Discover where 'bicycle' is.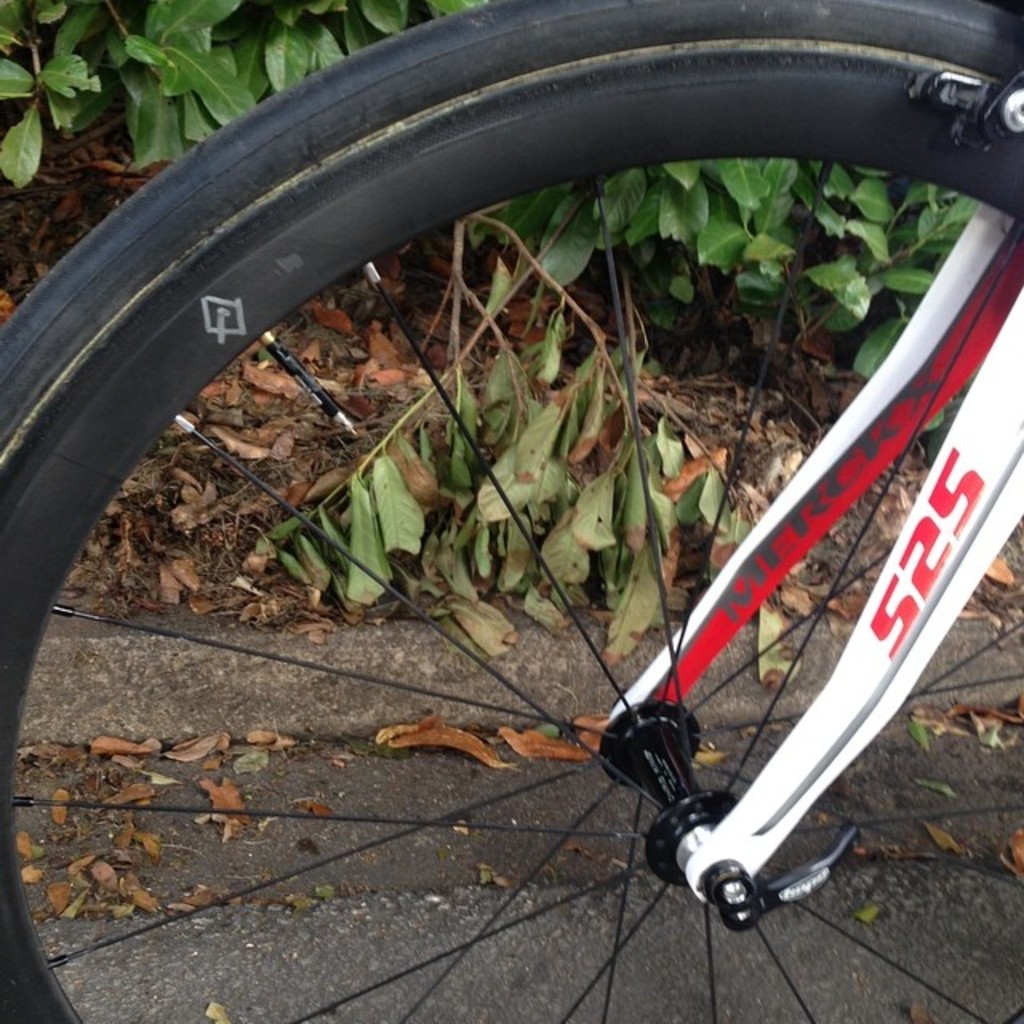
Discovered at (0,0,1022,1022).
